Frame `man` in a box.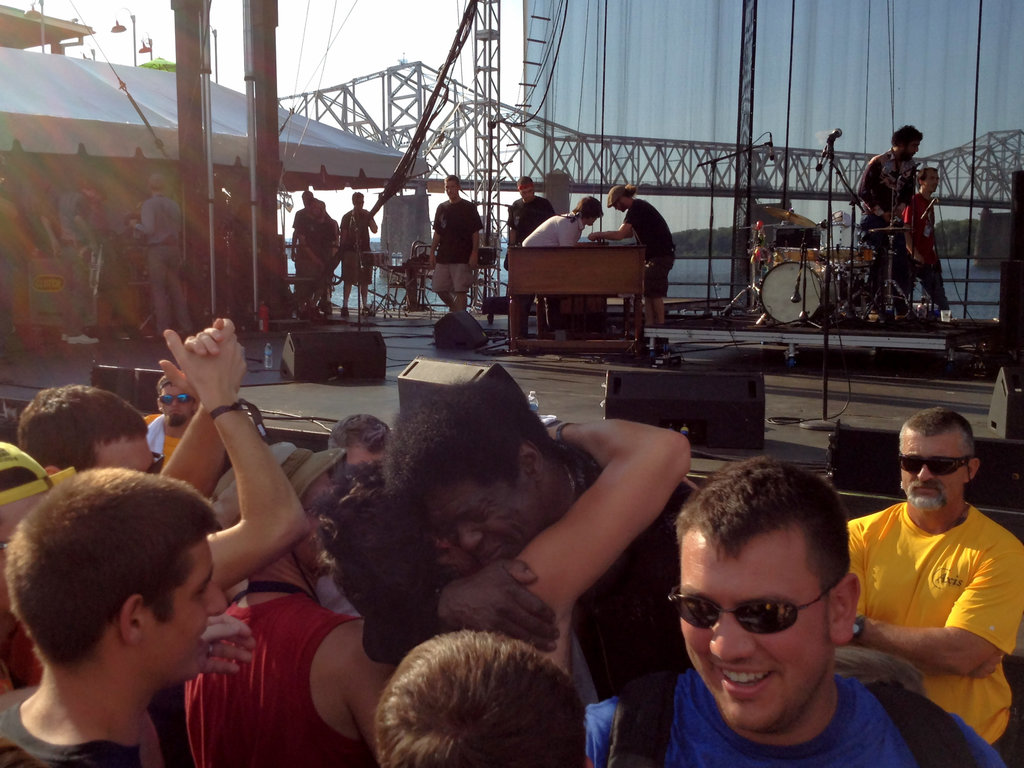
(x1=125, y1=169, x2=202, y2=342).
